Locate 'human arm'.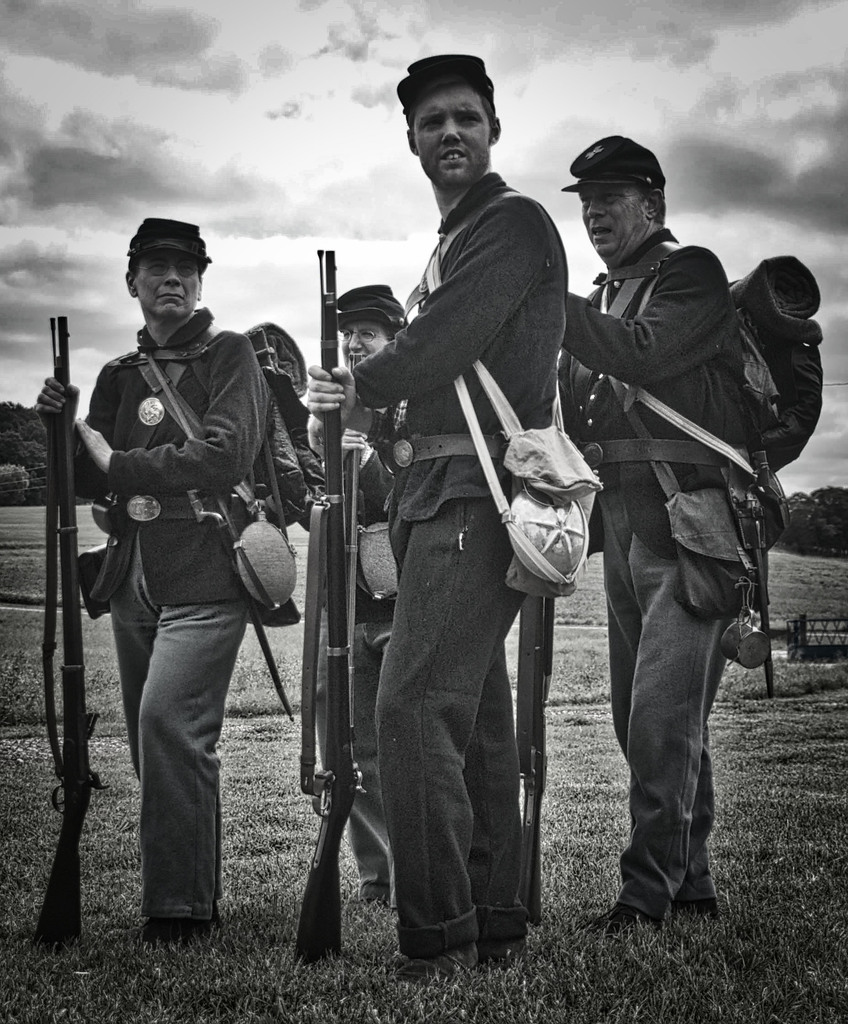
Bounding box: select_region(308, 200, 553, 447).
